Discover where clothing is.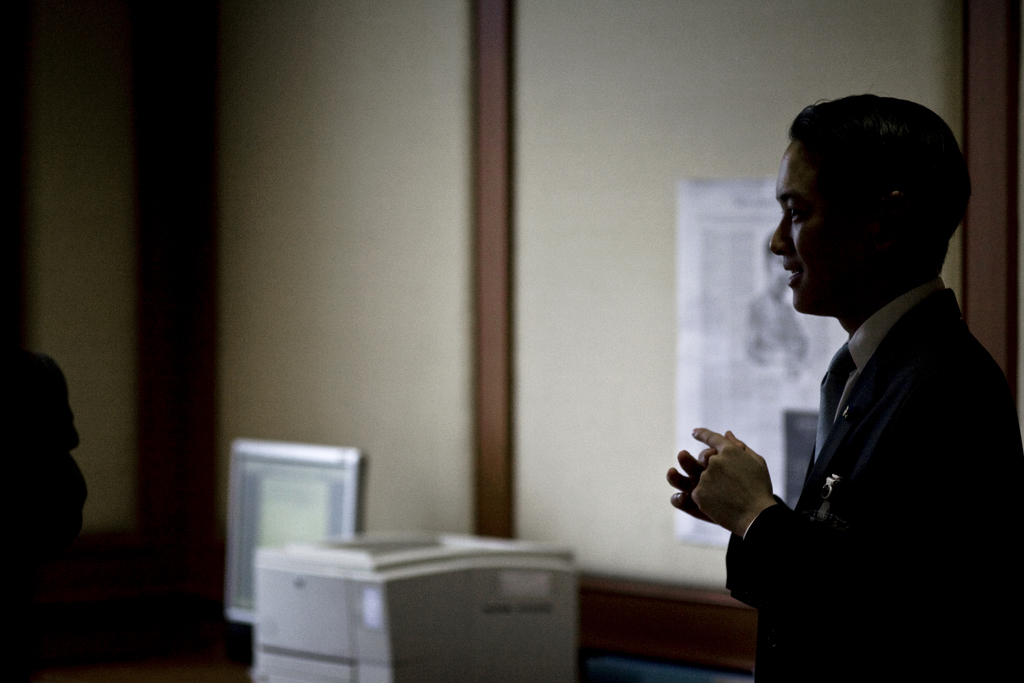
Discovered at (left=35, top=350, right=83, bottom=562).
